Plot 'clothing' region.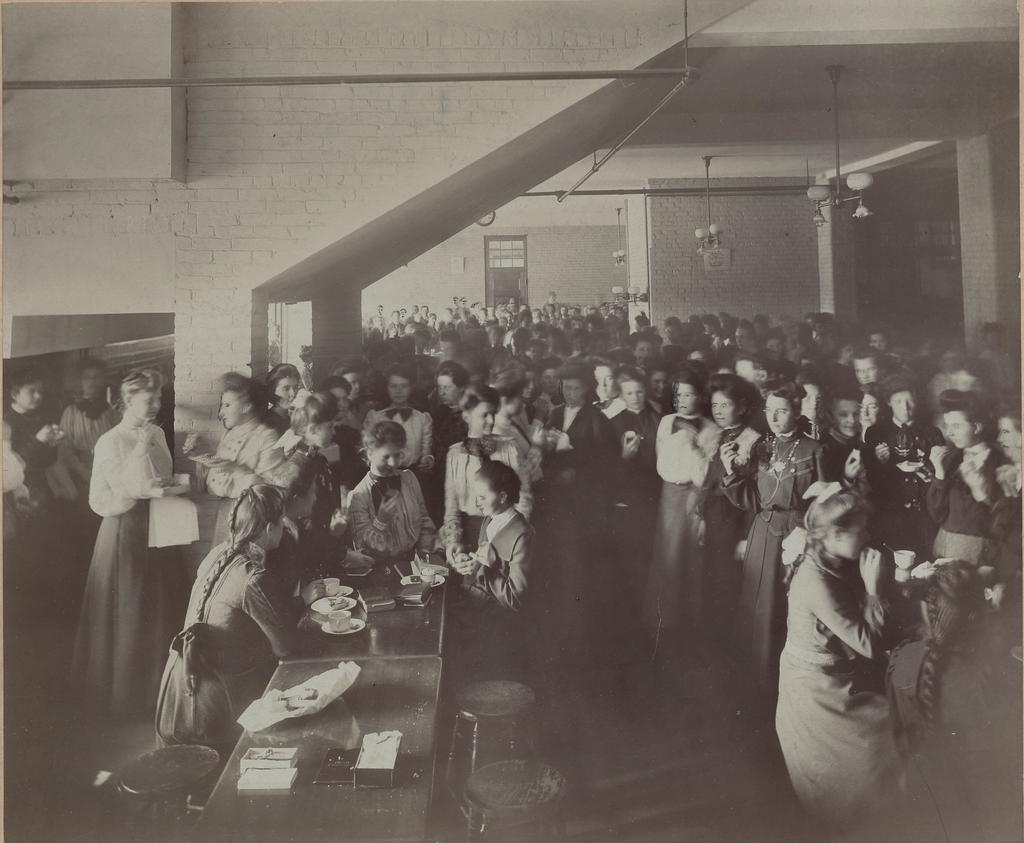
Plotted at [left=858, top=415, right=941, bottom=564].
